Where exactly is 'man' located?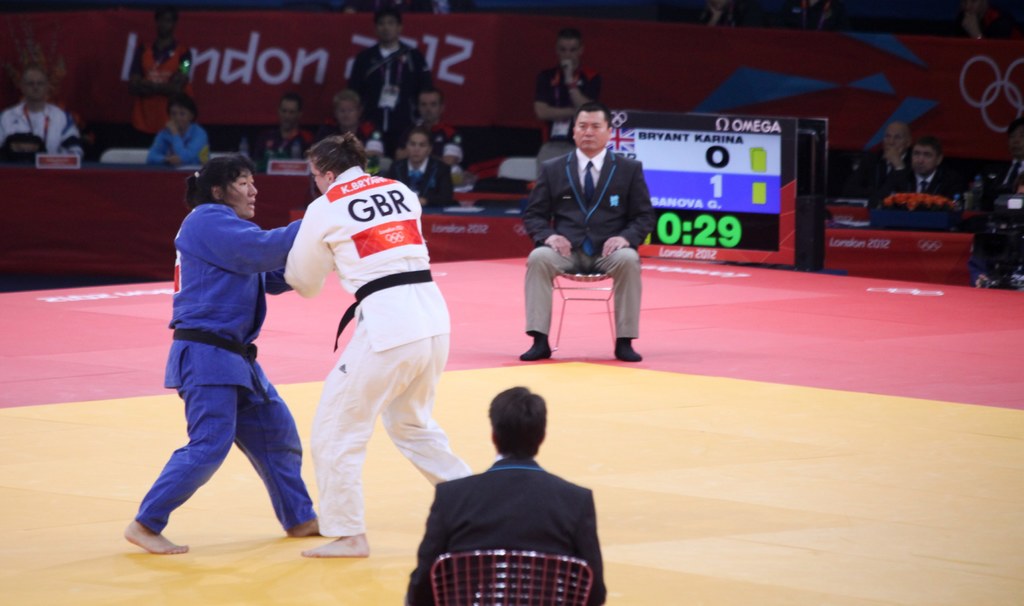
Its bounding box is Rect(520, 94, 667, 363).
